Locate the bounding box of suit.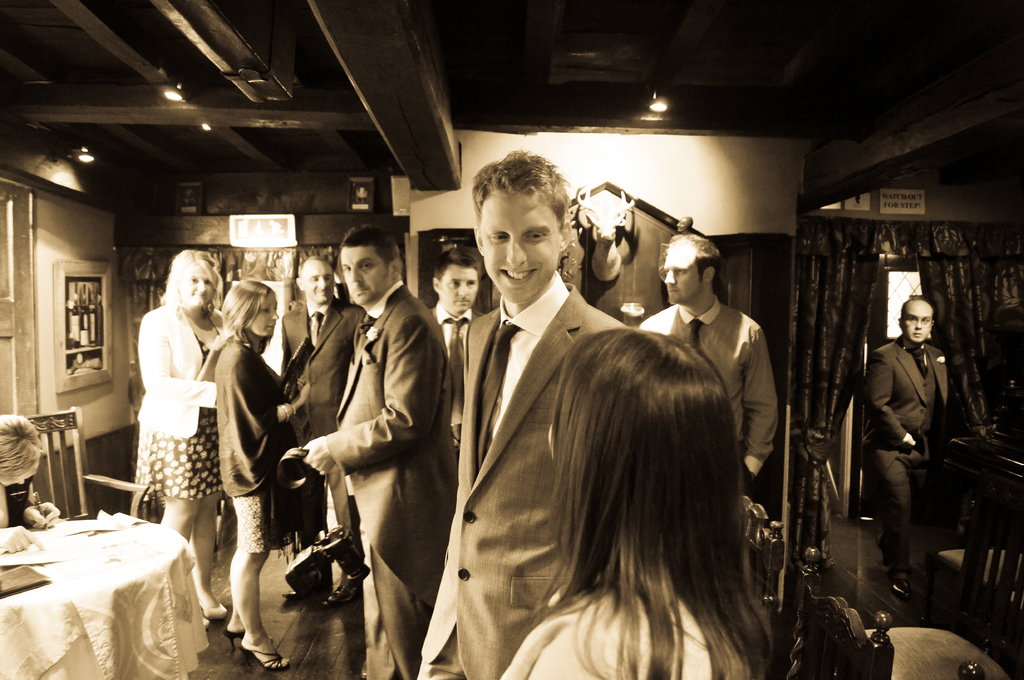
Bounding box: x1=136 y1=297 x2=229 y2=429.
